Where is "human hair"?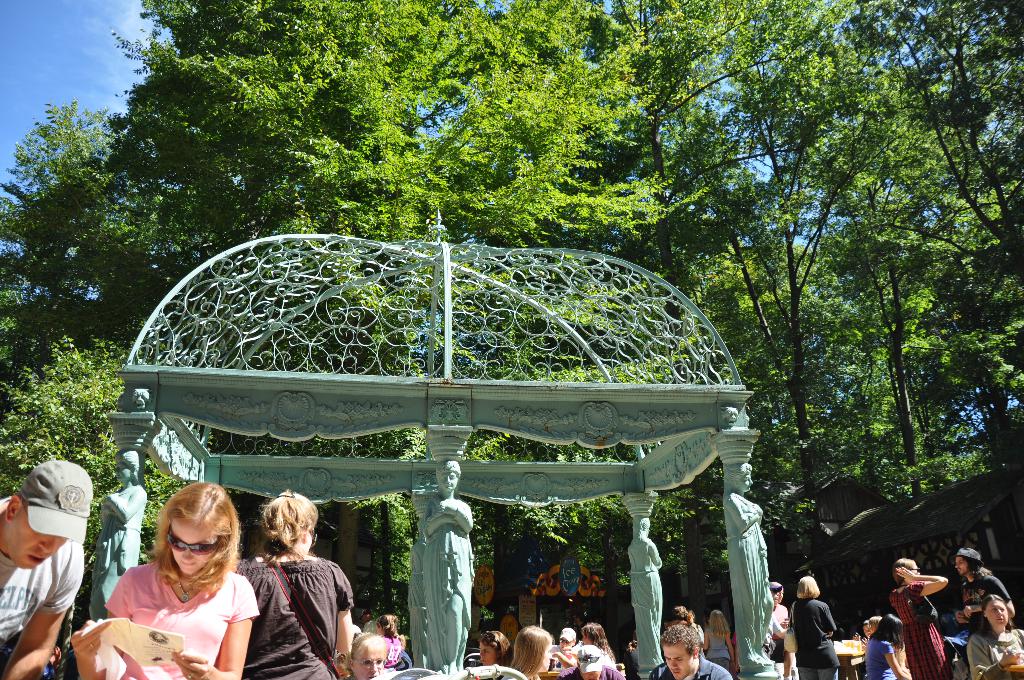
select_region(896, 559, 917, 581).
